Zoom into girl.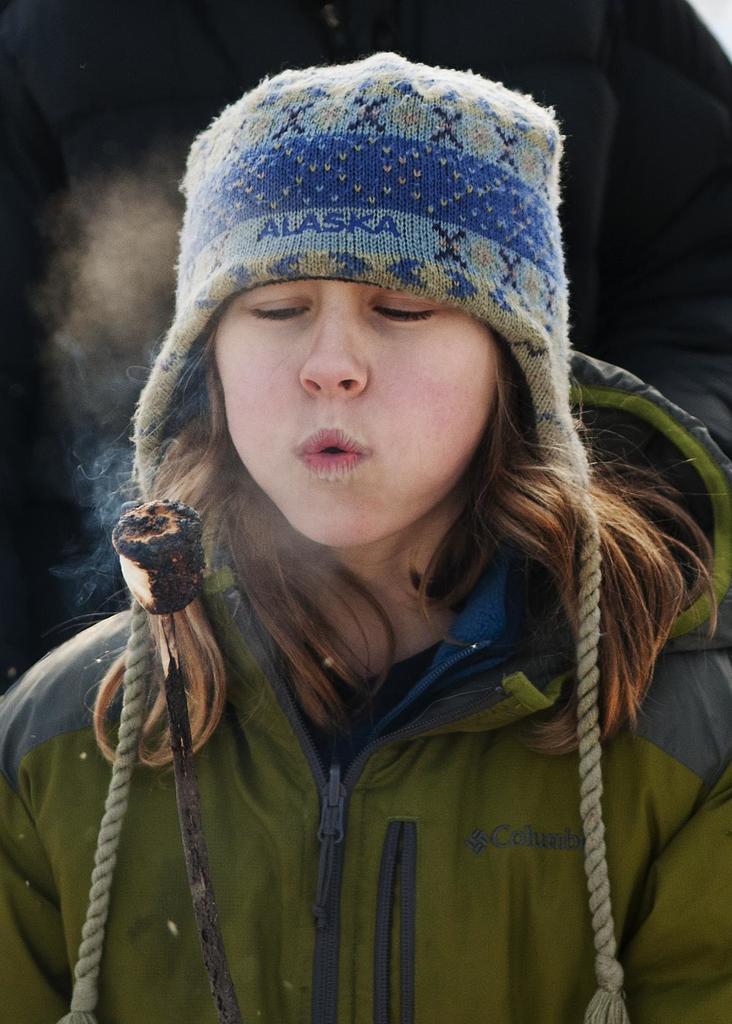
Zoom target: Rect(0, 42, 731, 1023).
